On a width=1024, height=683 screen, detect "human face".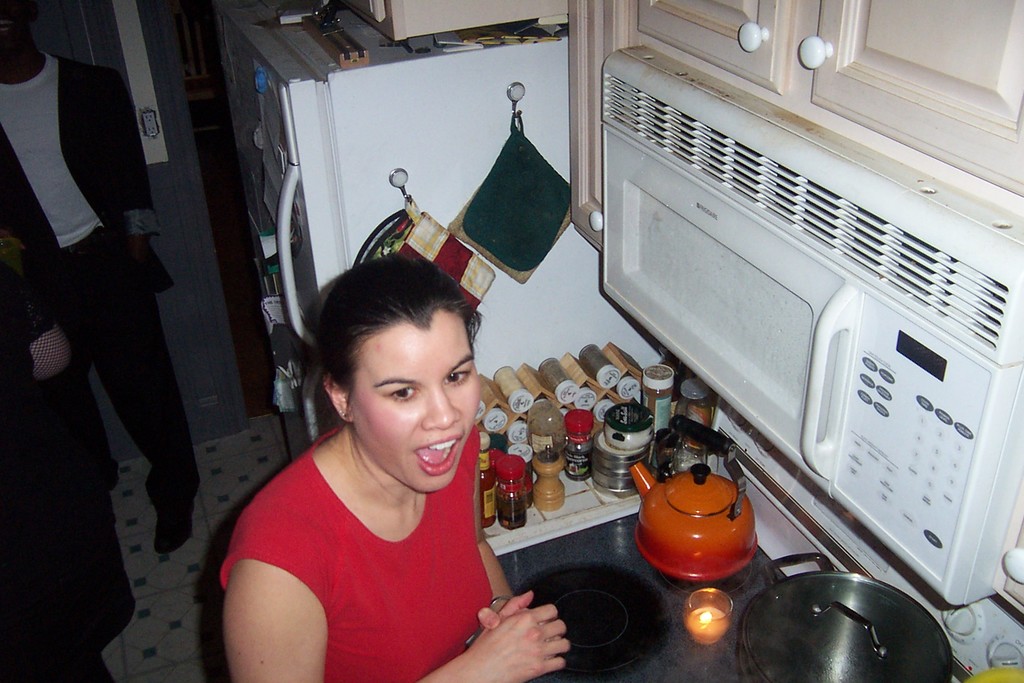
select_region(349, 315, 483, 496).
